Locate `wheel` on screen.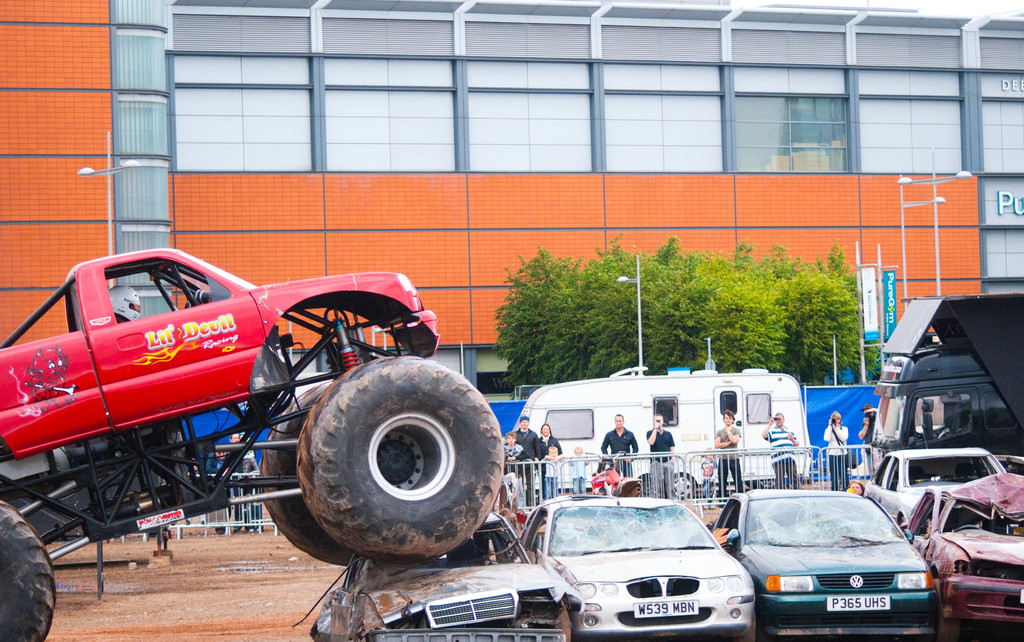
On screen at box(310, 362, 518, 550).
